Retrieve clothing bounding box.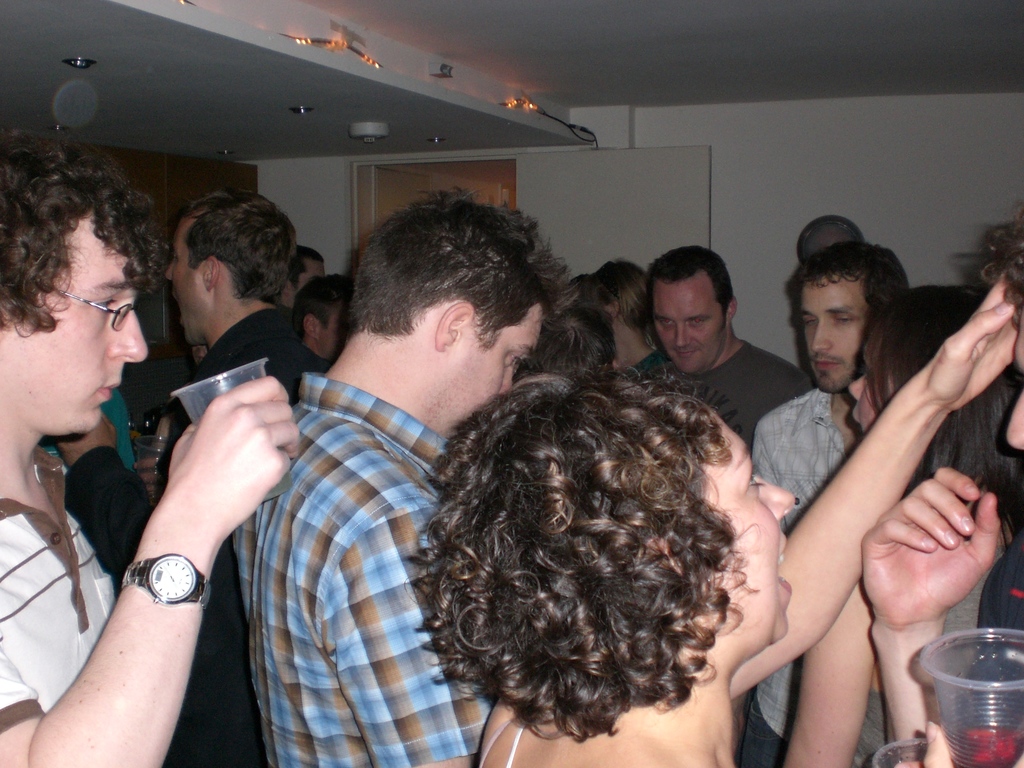
Bounding box: [622, 334, 813, 441].
